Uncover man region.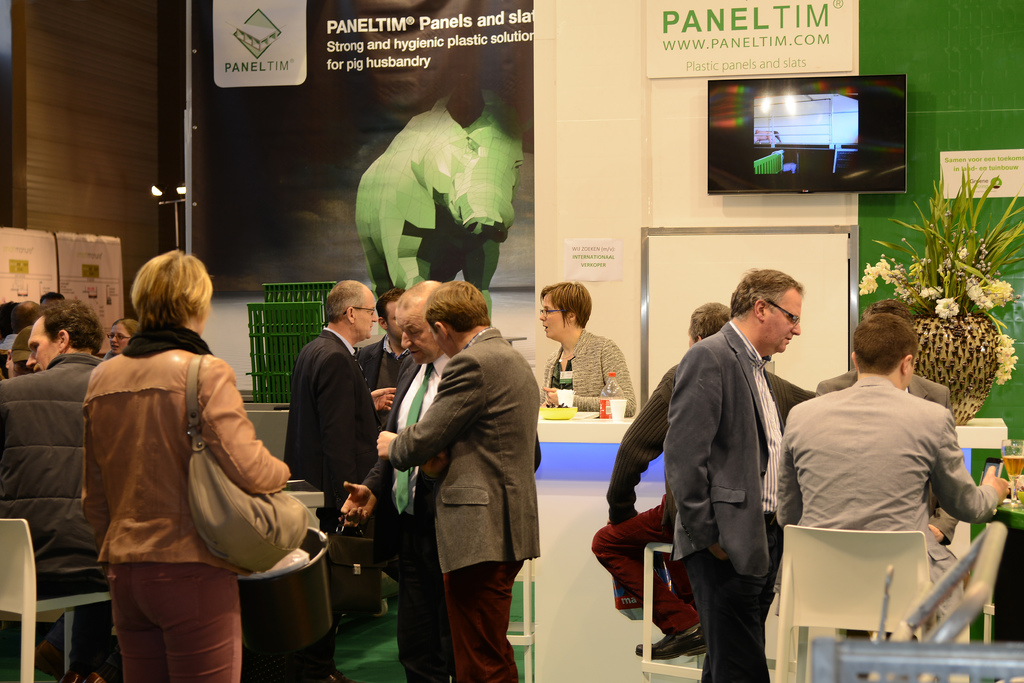
Uncovered: box=[355, 284, 410, 428].
